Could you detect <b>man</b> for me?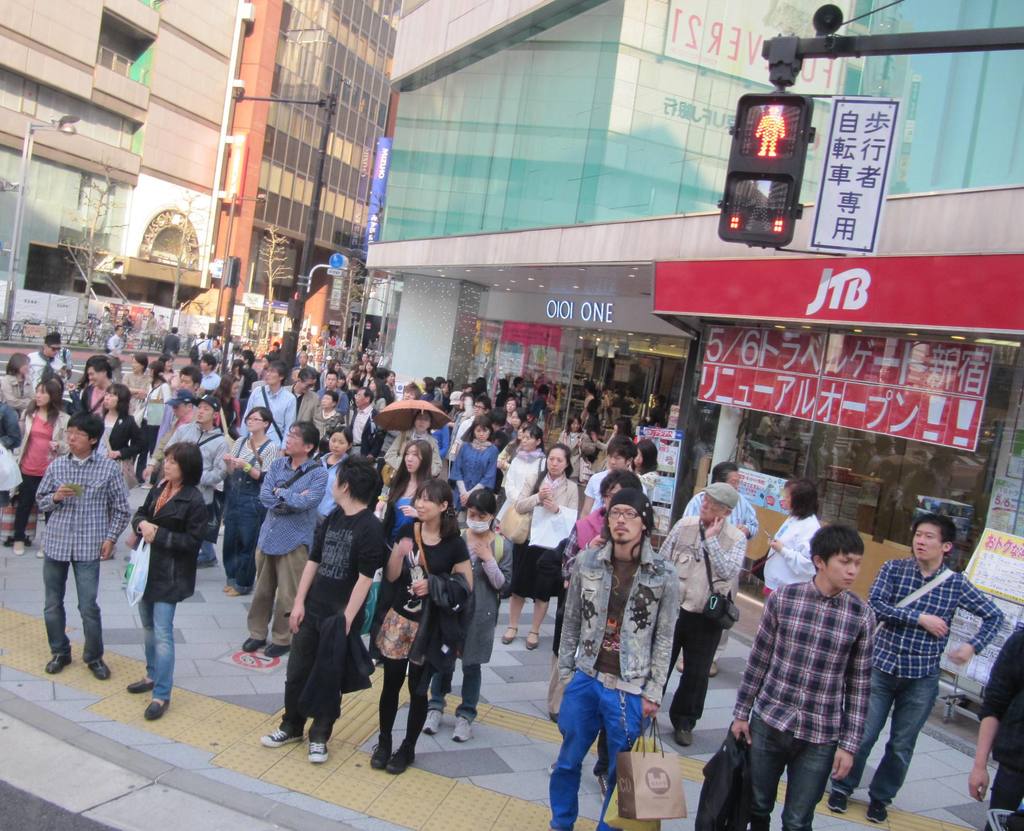
Detection result: 346/383/385/464.
